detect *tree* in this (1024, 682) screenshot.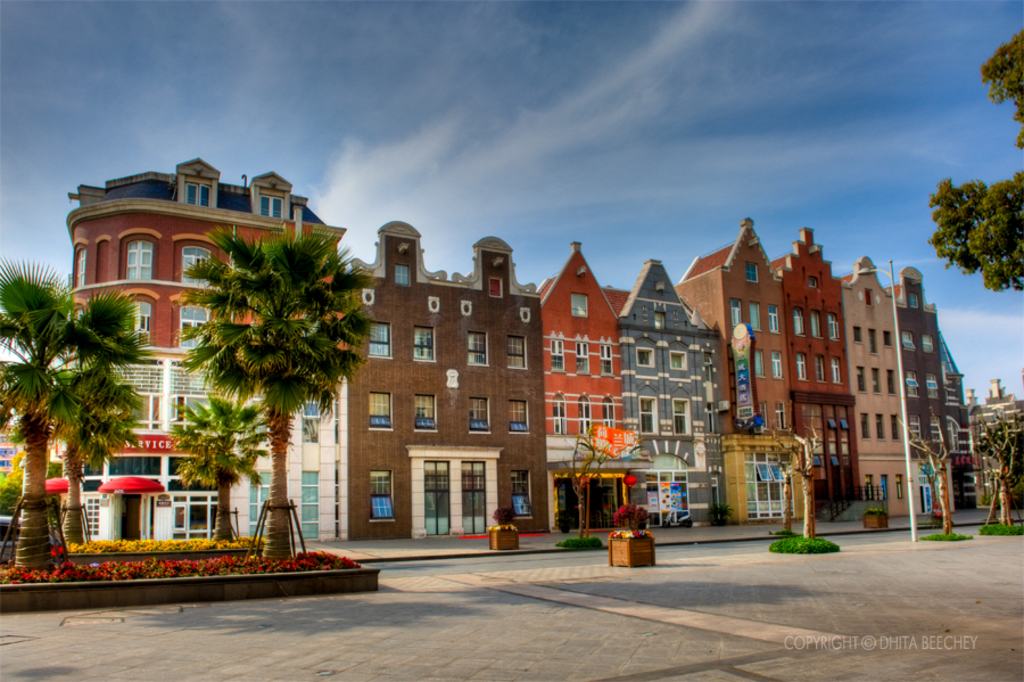
Detection: bbox(976, 410, 1013, 528).
